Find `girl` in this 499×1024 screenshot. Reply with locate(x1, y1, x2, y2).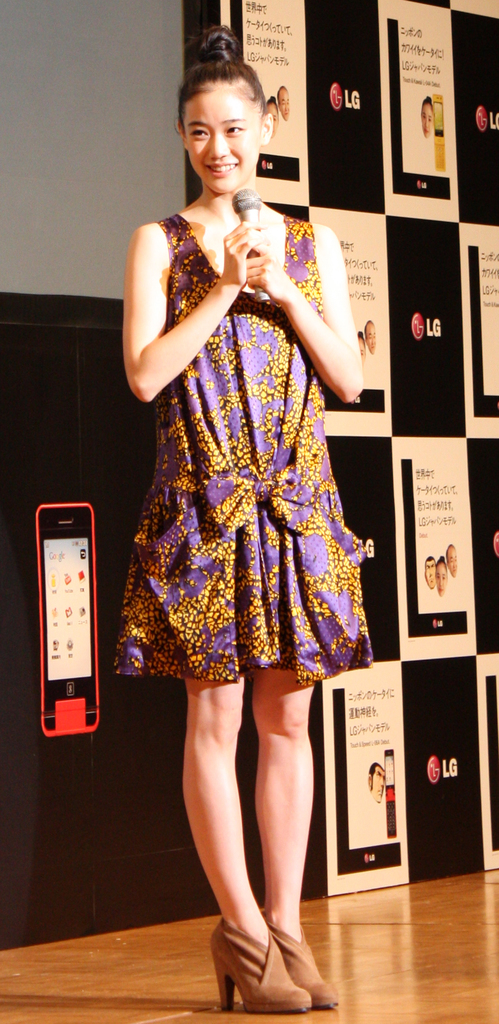
locate(115, 28, 373, 1007).
